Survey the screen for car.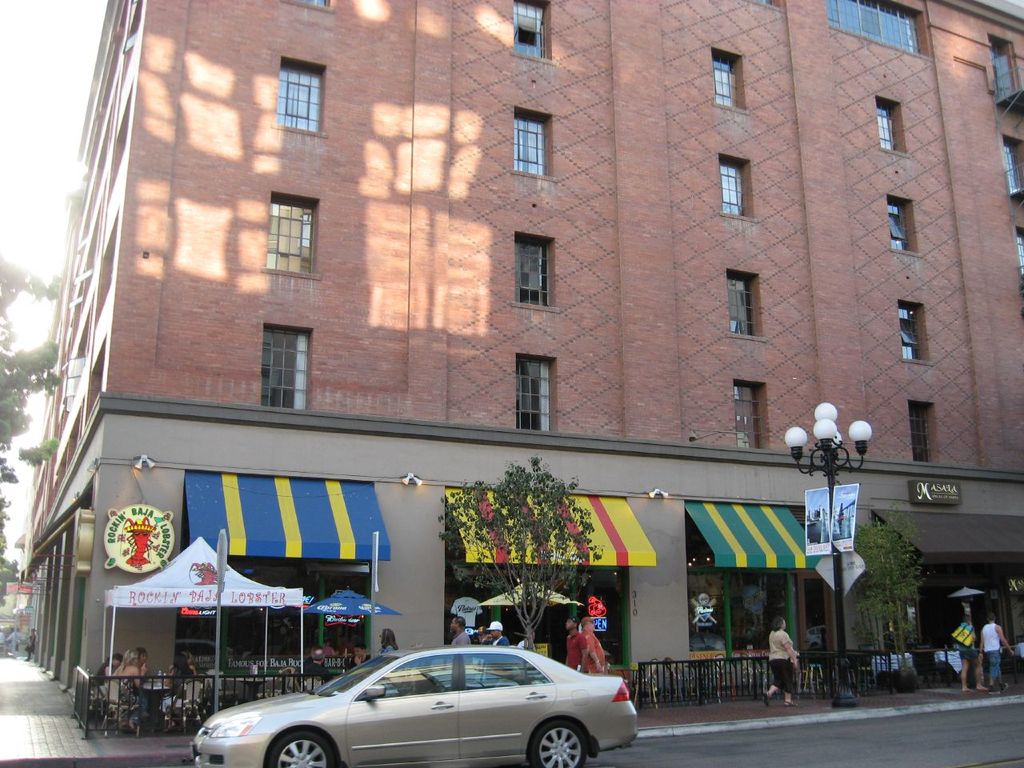
Survey found: [x1=242, y1=654, x2=618, y2=761].
